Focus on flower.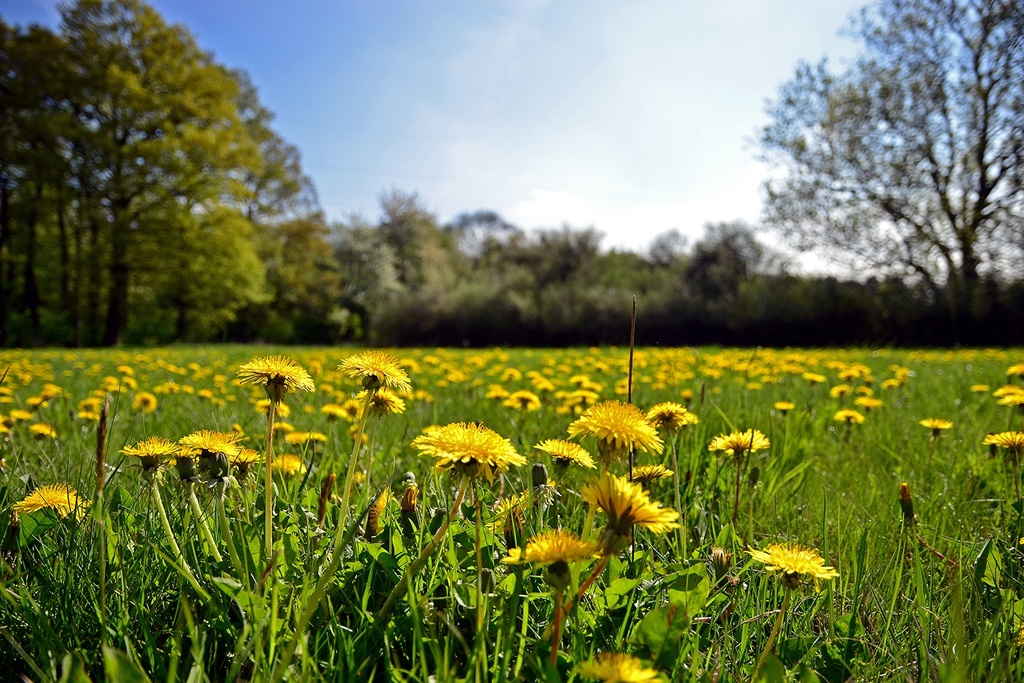
Focused at bbox(714, 426, 769, 457).
